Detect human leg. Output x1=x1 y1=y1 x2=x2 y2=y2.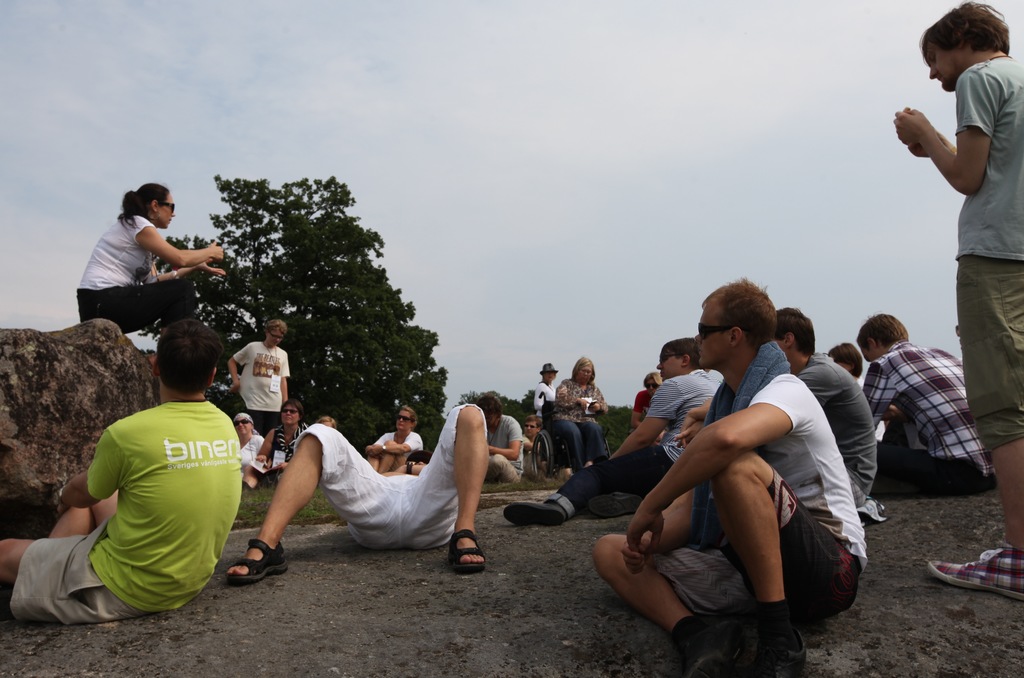
x1=76 y1=278 x2=200 y2=336.
